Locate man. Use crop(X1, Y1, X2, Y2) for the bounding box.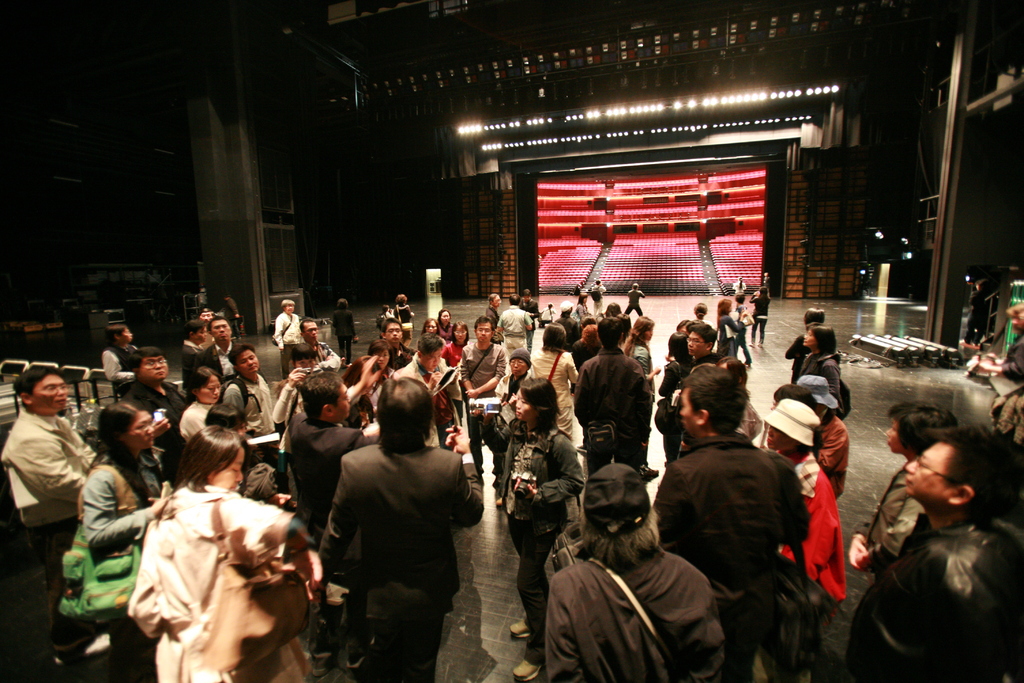
crop(216, 347, 276, 464).
